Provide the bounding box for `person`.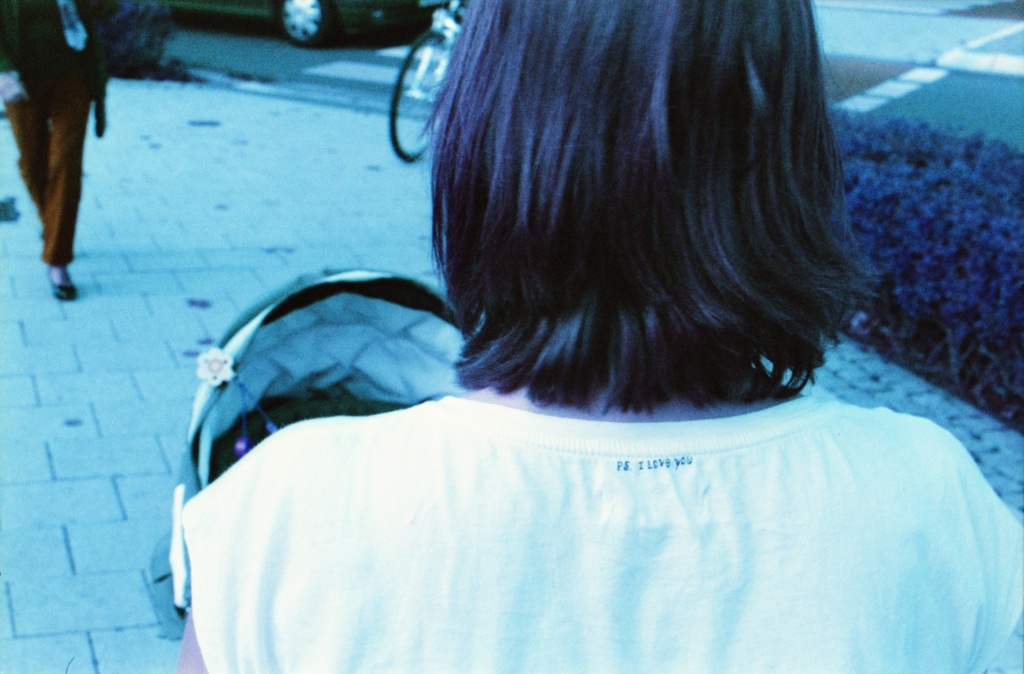
{"left": 0, "top": 0, "right": 120, "bottom": 305}.
